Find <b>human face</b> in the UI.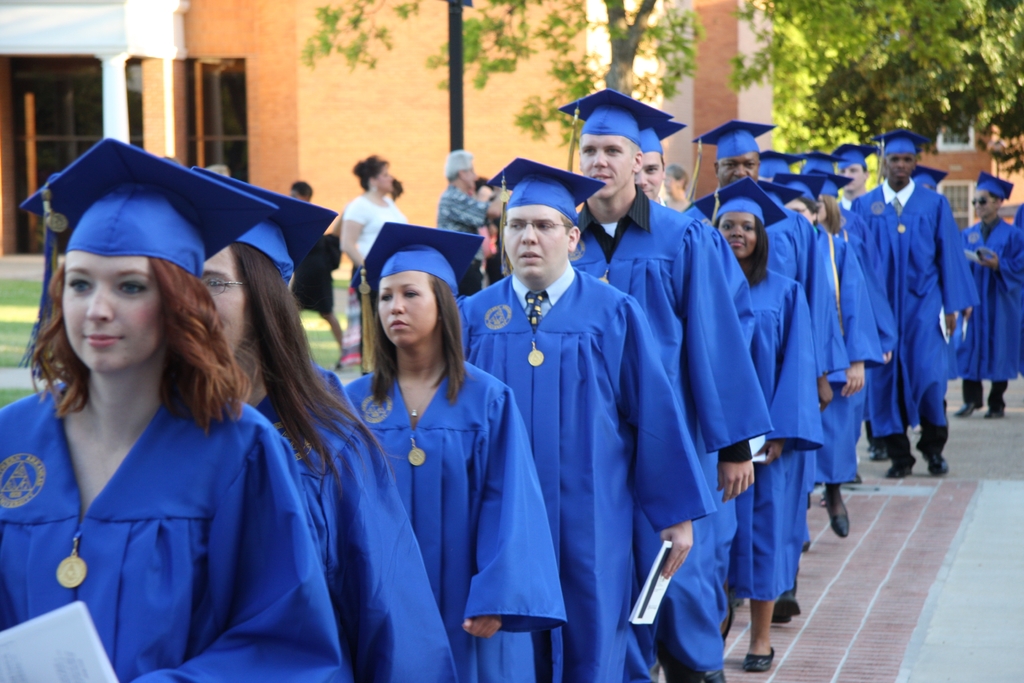
UI element at l=378, t=167, r=396, b=190.
